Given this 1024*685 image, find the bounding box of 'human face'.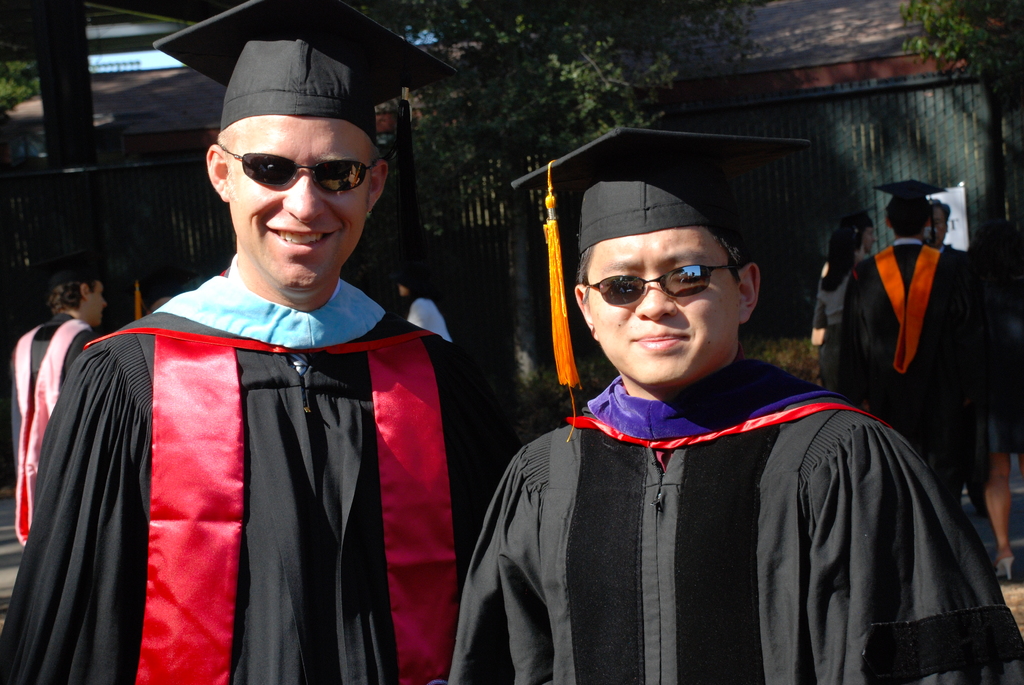
929:205:952:239.
